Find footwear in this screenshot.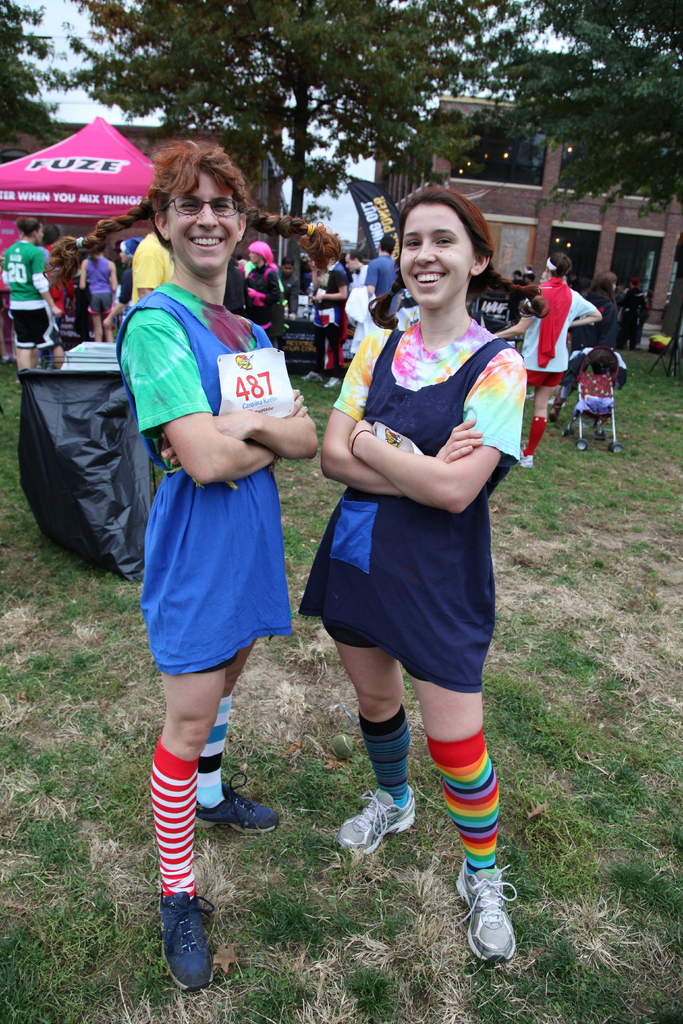
The bounding box for footwear is <bbox>304, 372, 325, 381</bbox>.
